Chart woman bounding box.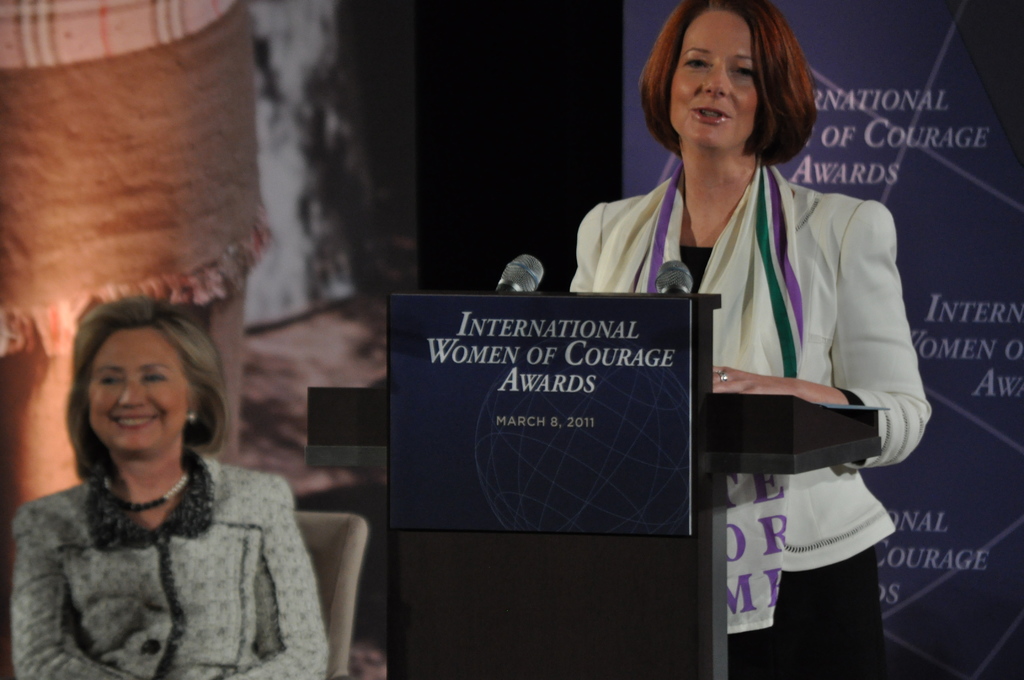
Charted: 1/295/326/679.
